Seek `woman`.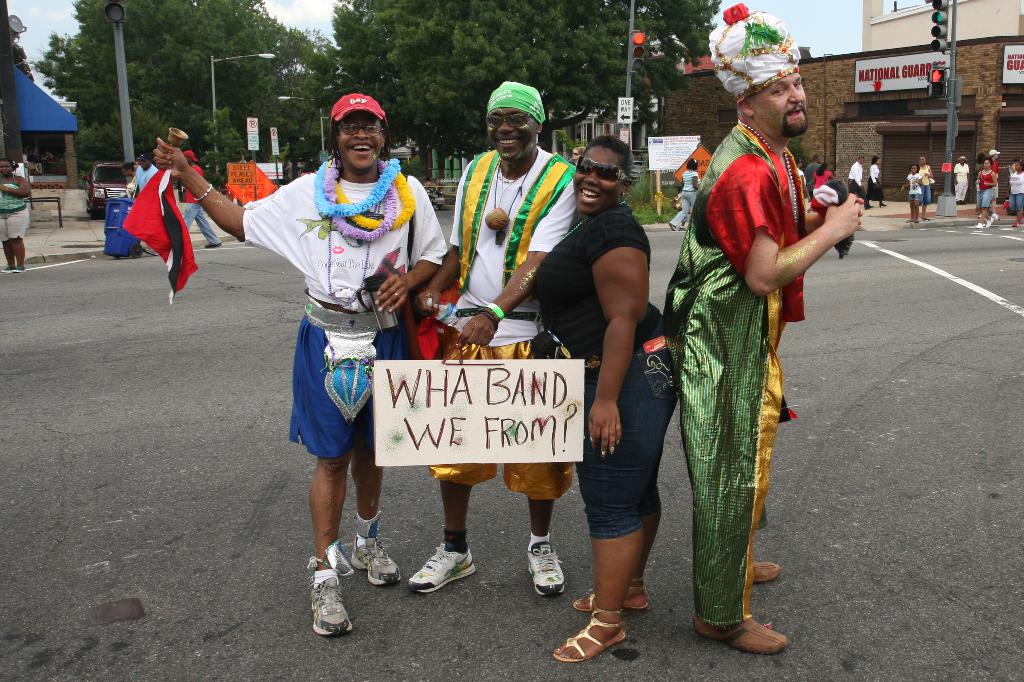
bbox=[865, 156, 886, 206].
